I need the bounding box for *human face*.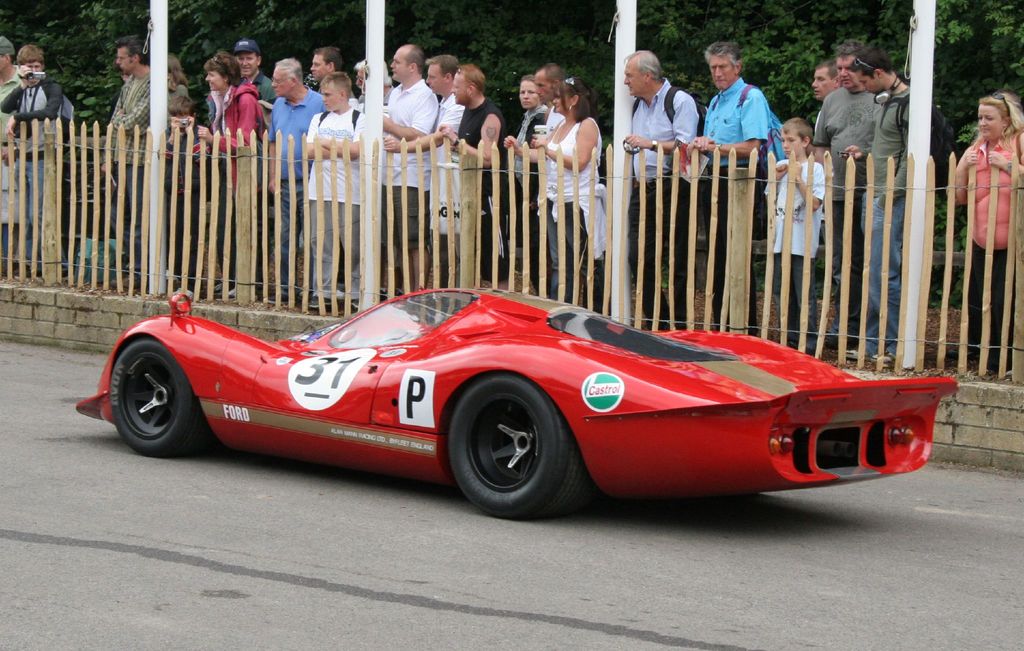
Here it is: rect(321, 81, 340, 113).
